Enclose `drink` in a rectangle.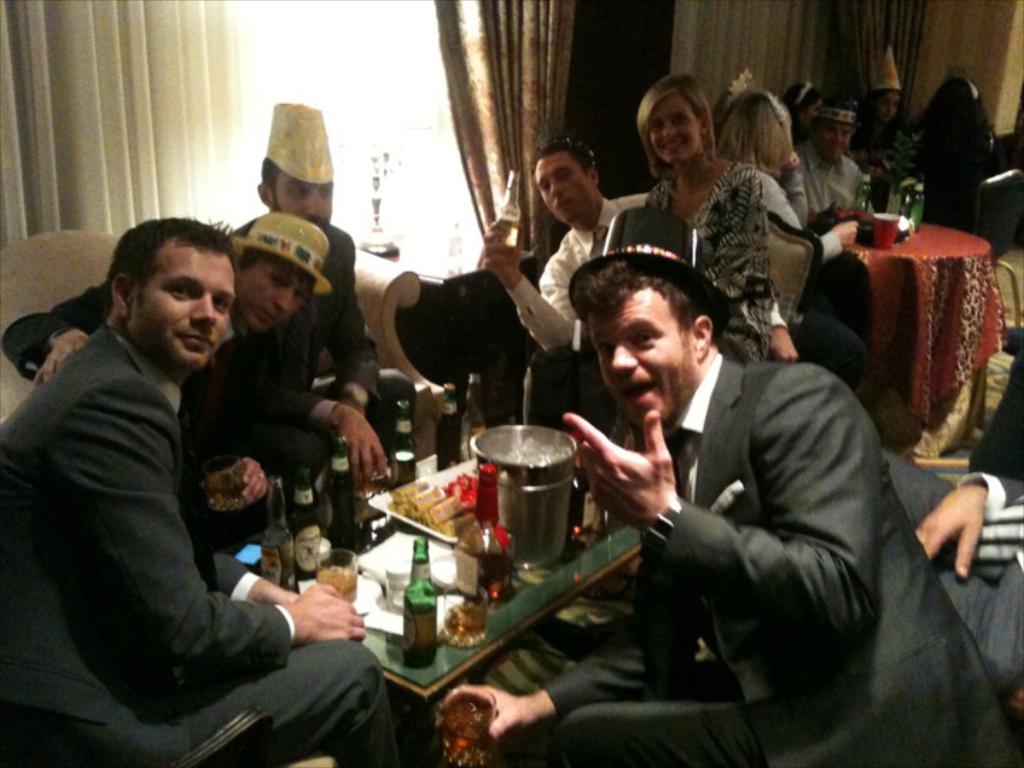
[319,550,351,592].
